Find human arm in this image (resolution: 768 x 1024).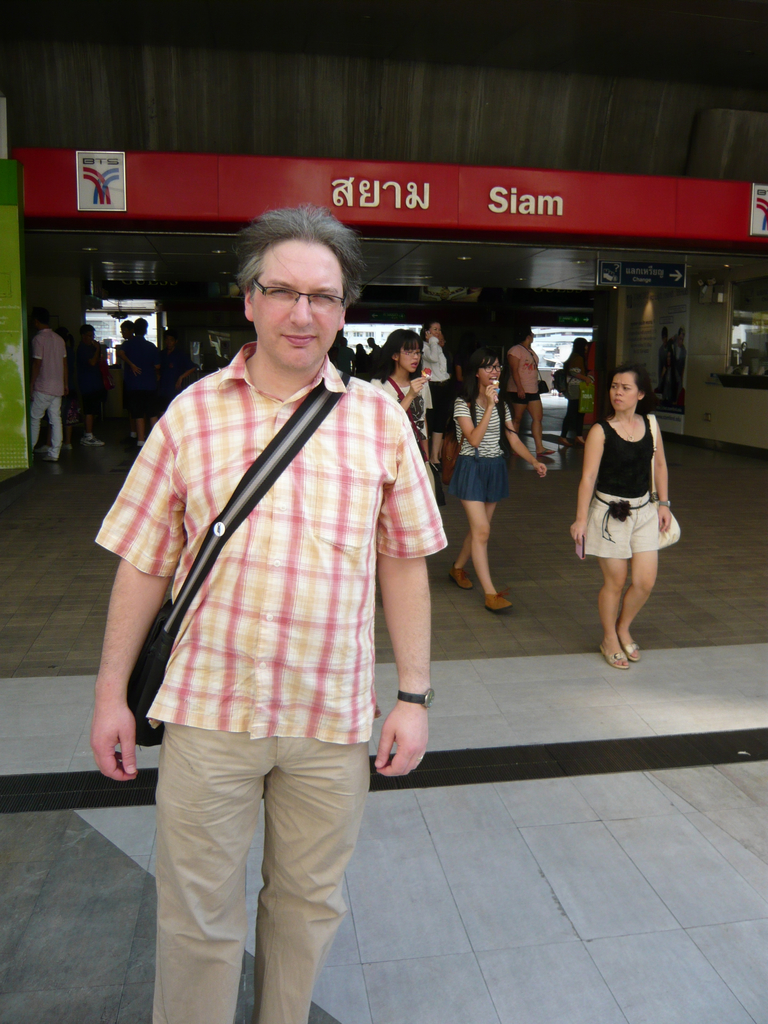
left=500, top=404, right=546, bottom=480.
